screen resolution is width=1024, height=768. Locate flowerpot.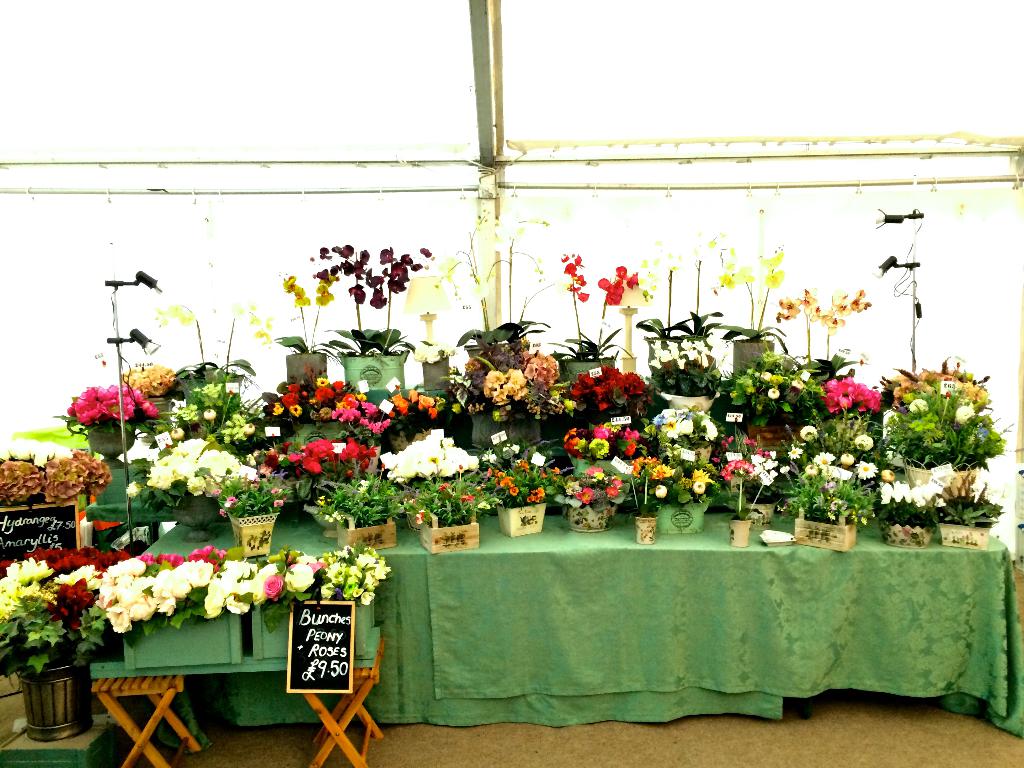
[x1=335, y1=521, x2=395, y2=553].
